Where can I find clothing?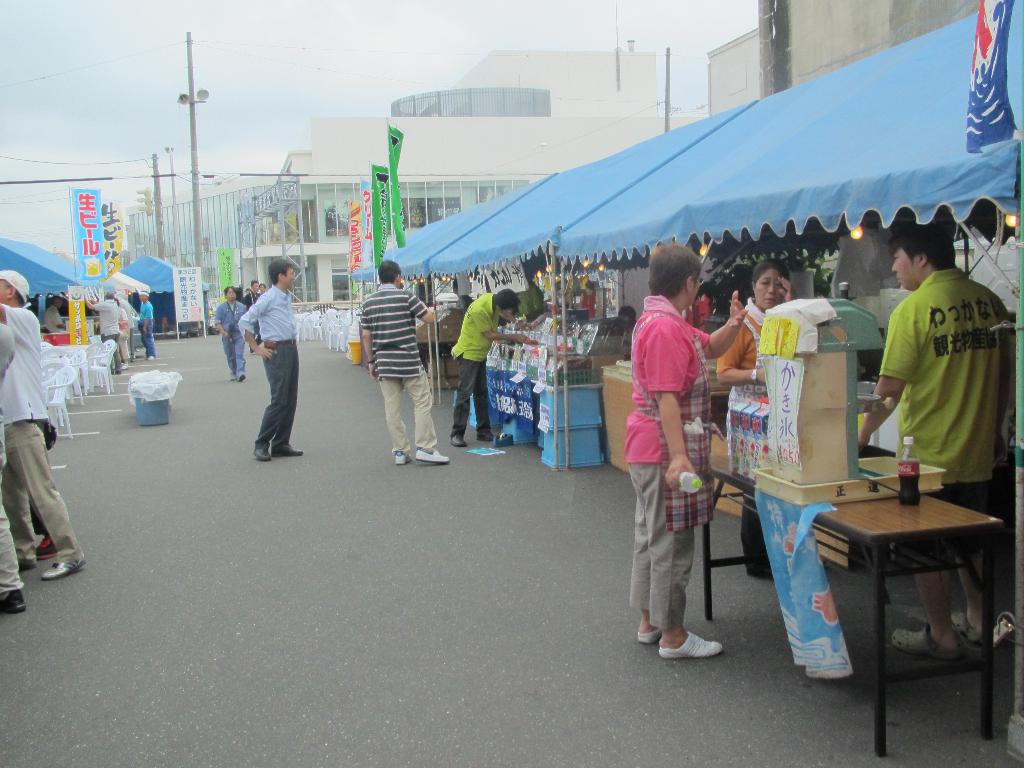
You can find it at 93/299/122/370.
